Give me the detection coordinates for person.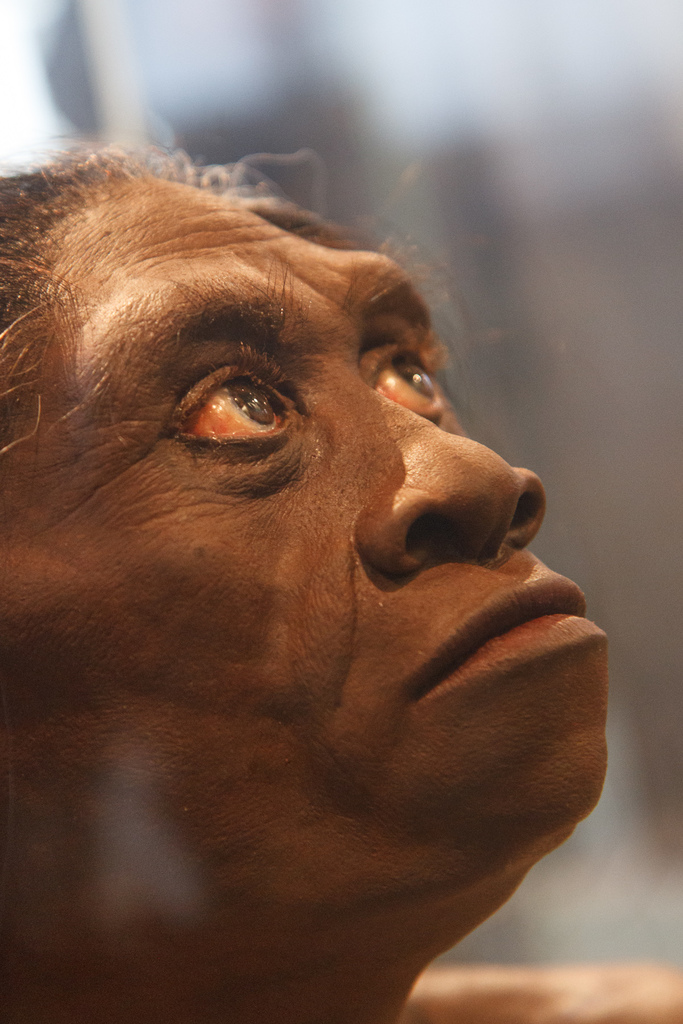
x1=0, y1=124, x2=632, y2=957.
